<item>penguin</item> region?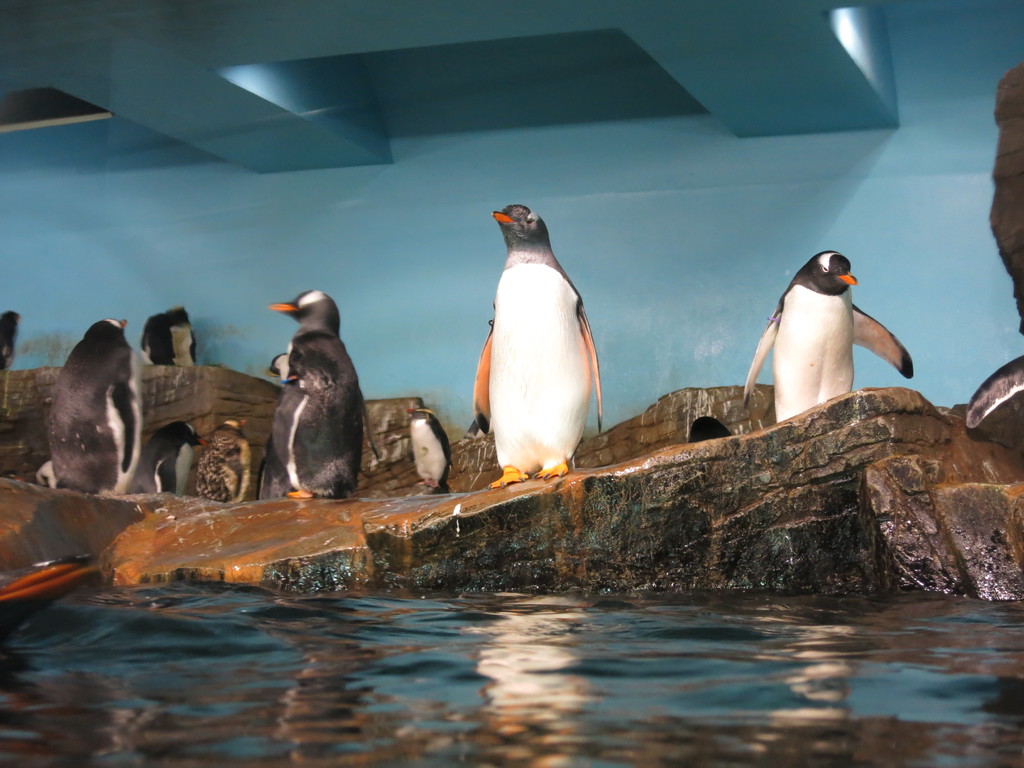
(196,420,253,500)
